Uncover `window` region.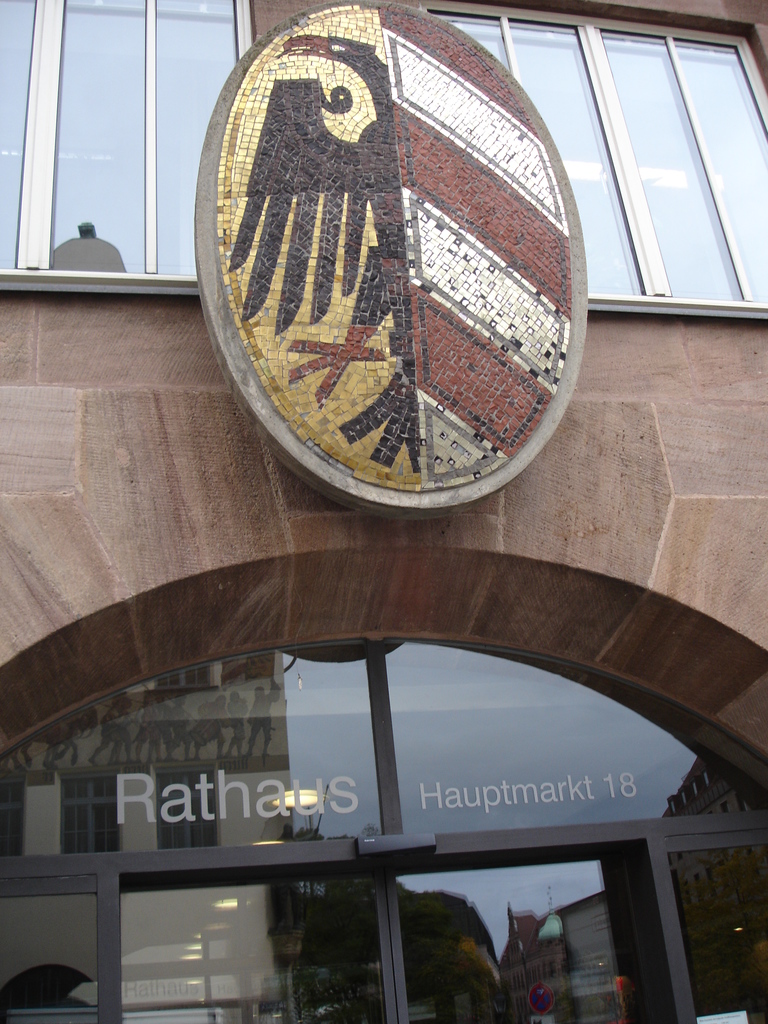
Uncovered: 0,0,265,285.
